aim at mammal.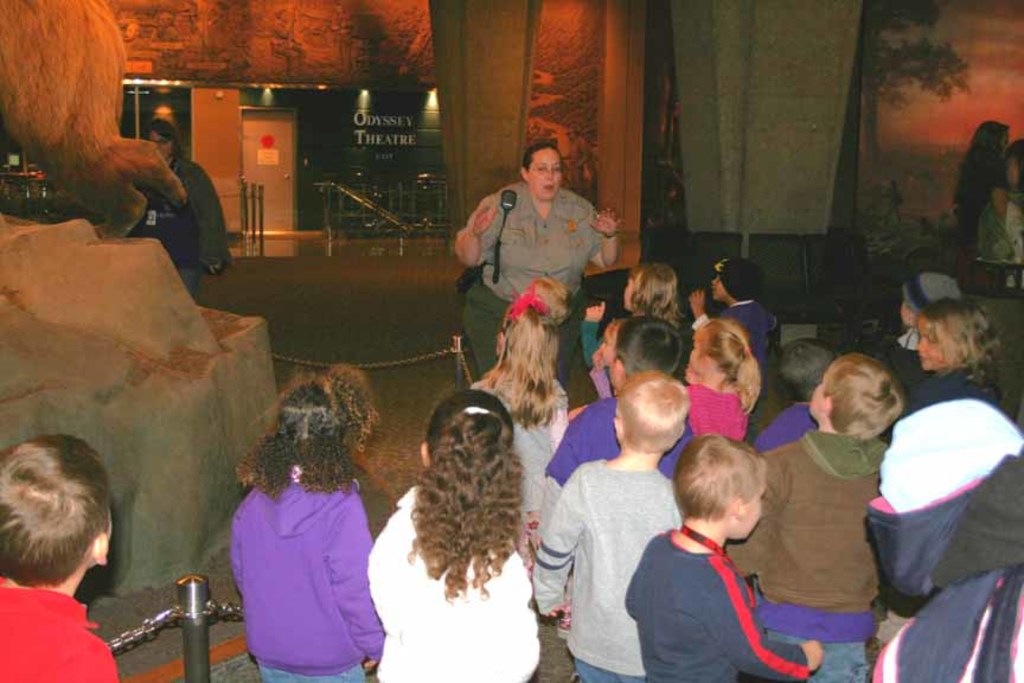
Aimed at <box>204,363,393,674</box>.
